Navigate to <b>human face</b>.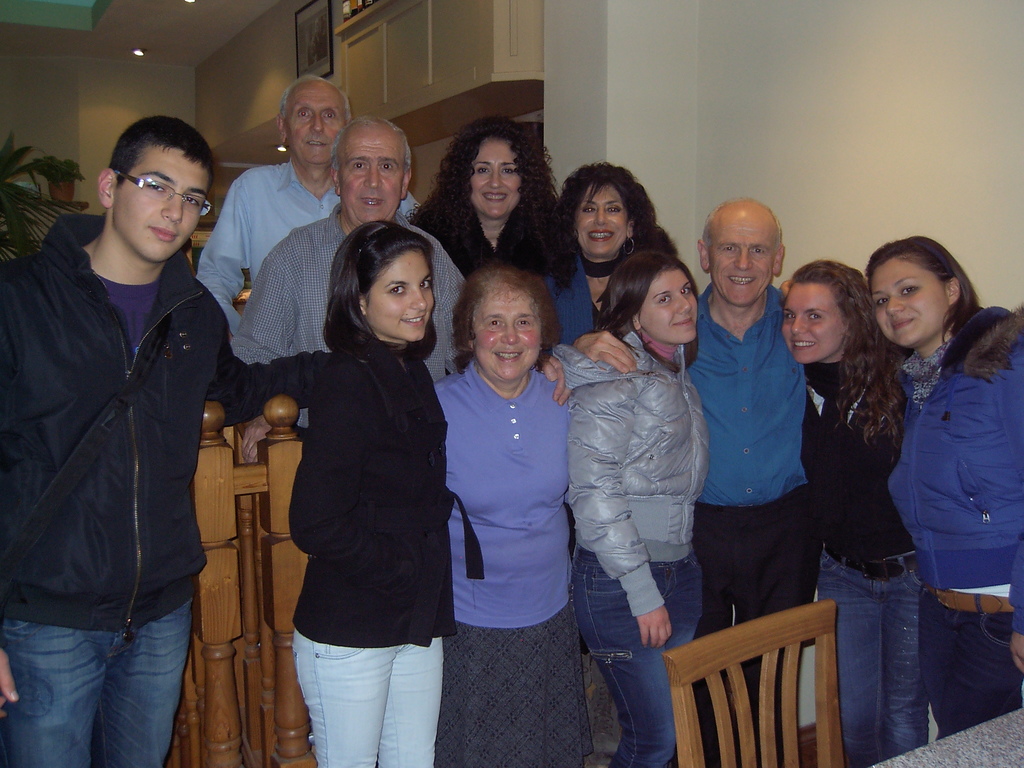
Navigation target: <bbox>335, 124, 410, 224</bbox>.
